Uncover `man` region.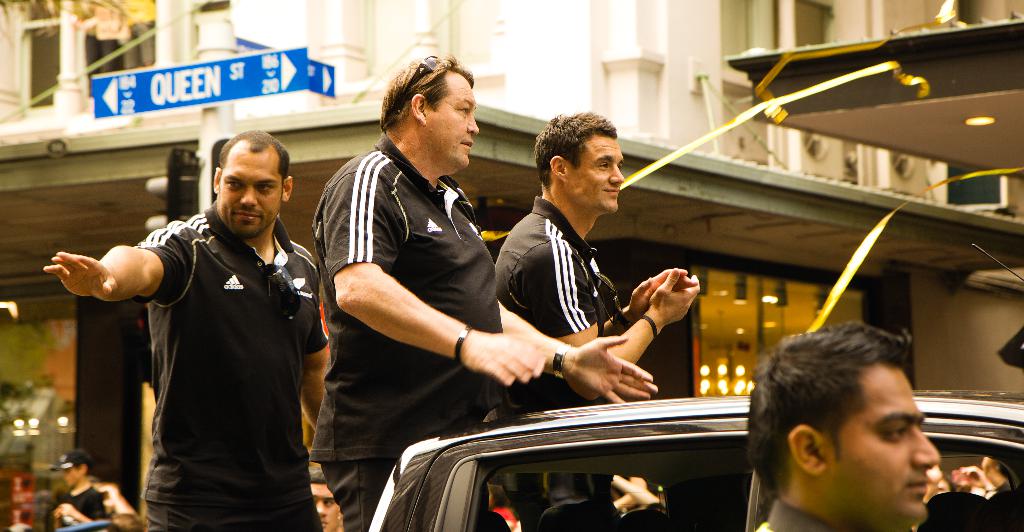
Uncovered: 749/324/943/531.
